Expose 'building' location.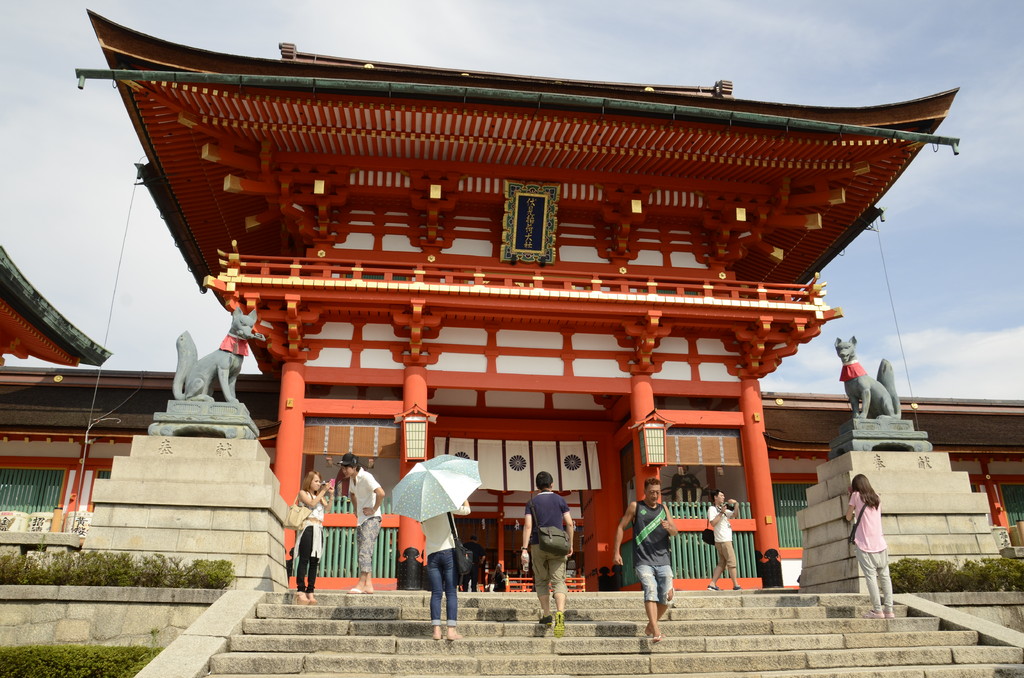
Exposed at (70, 10, 953, 593).
